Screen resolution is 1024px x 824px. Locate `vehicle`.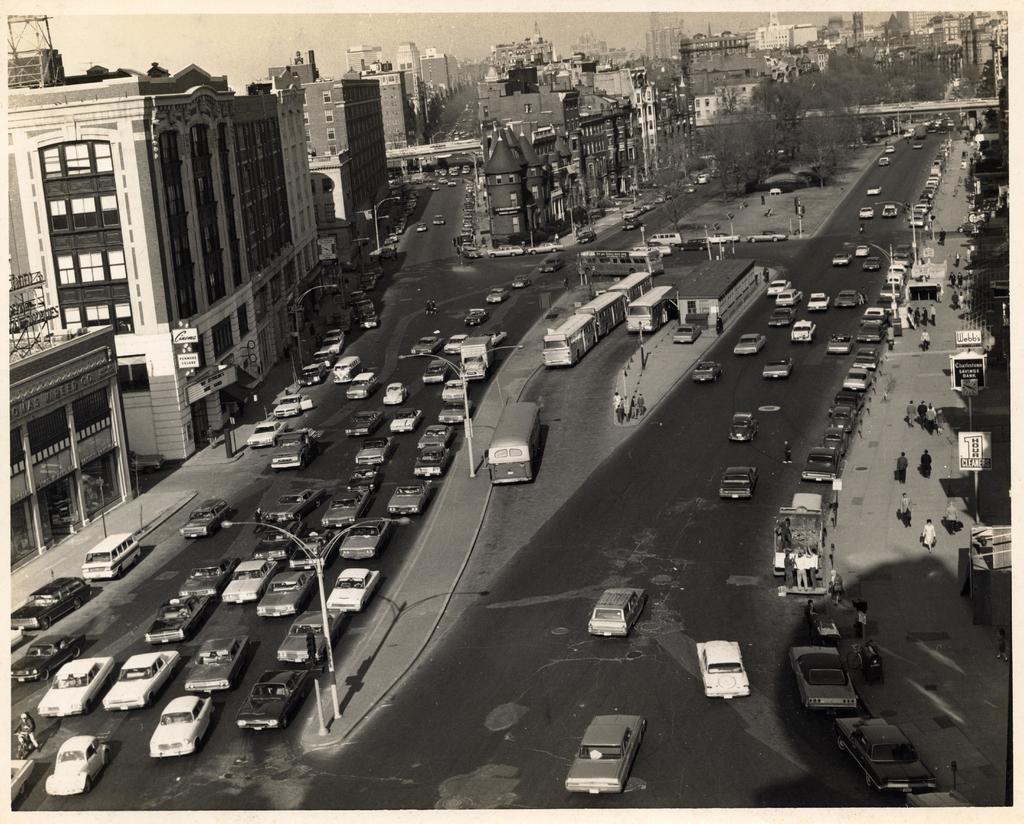
detection(792, 315, 813, 344).
